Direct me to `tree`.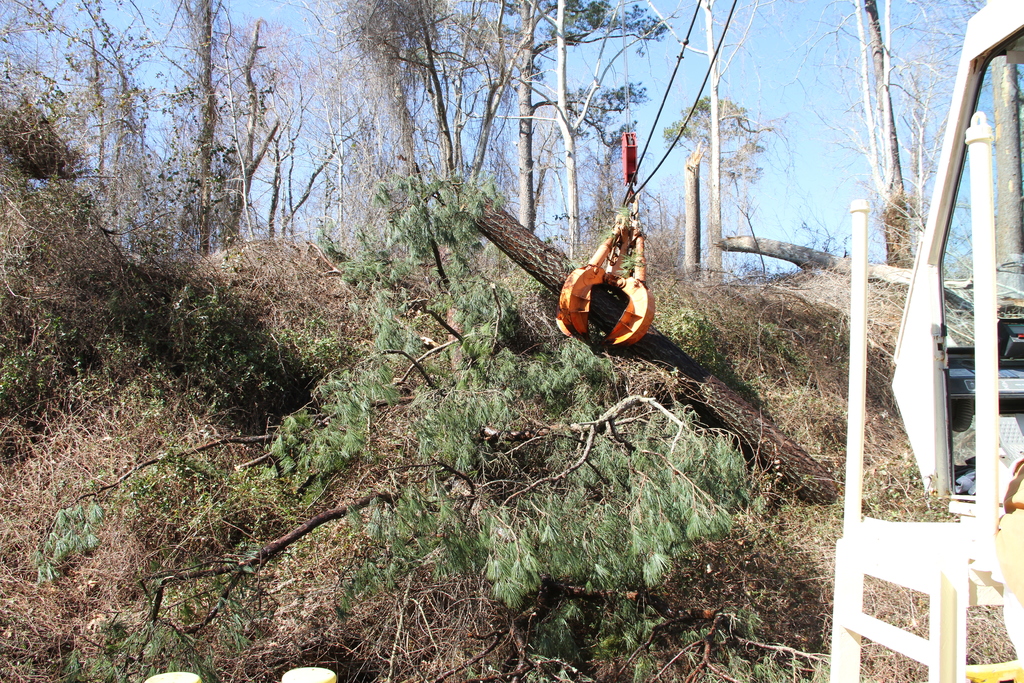
Direction: locate(788, 0, 985, 273).
